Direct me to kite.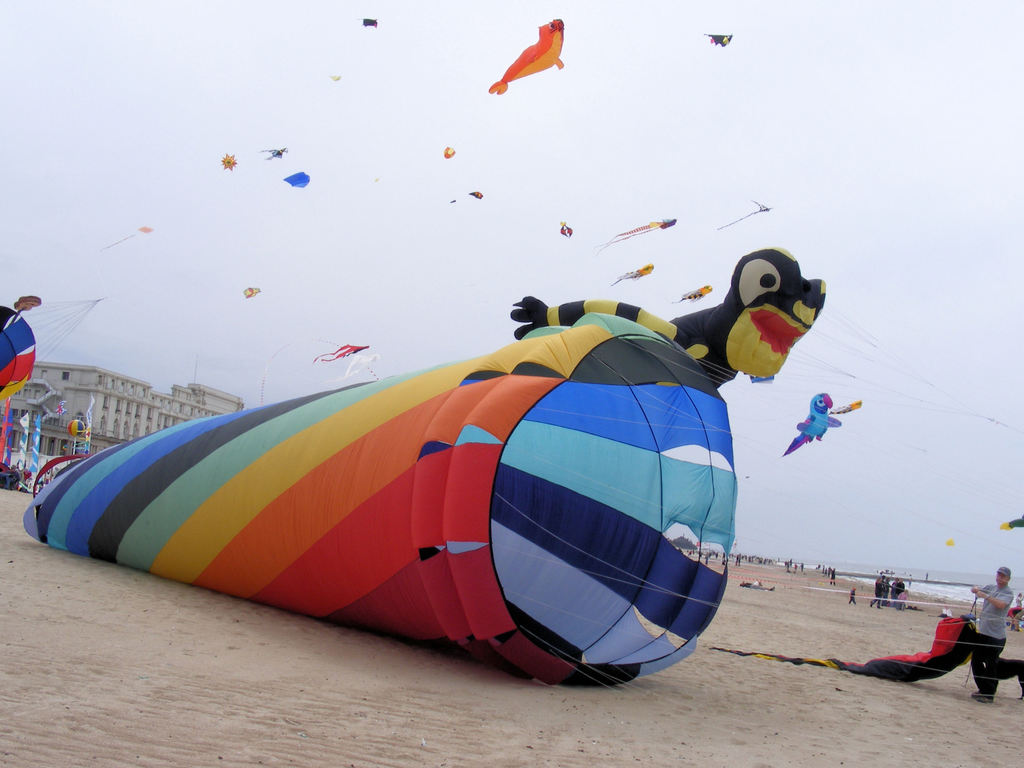
Direction: (715, 197, 776, 230).
